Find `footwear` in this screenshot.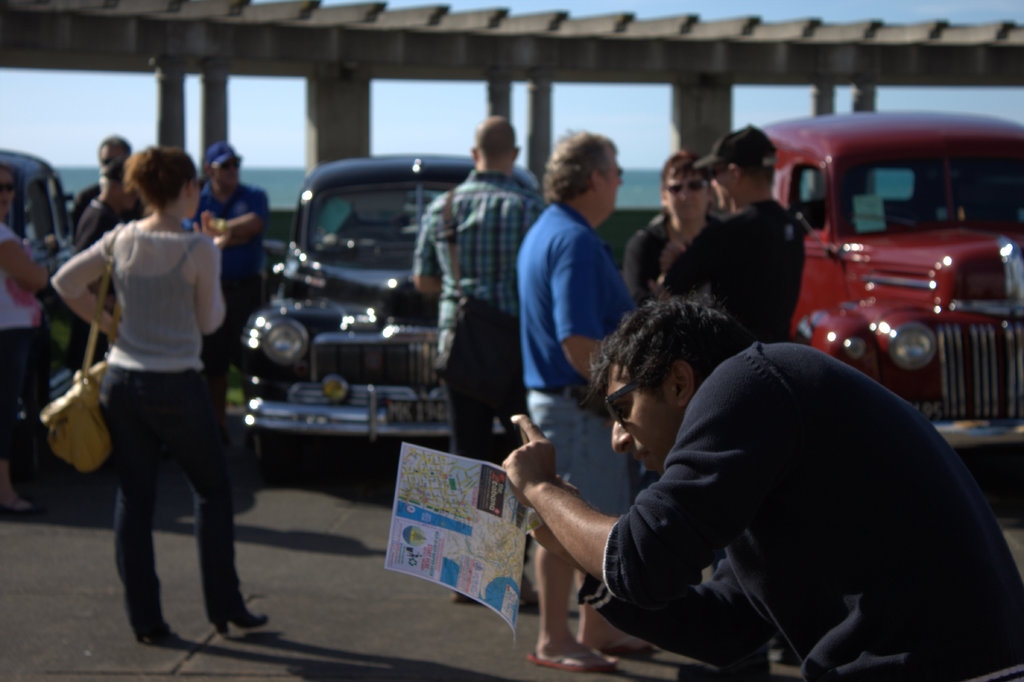
The bounding box for `footwear` is x1=136 y1=617 x2=180 y2=645.
